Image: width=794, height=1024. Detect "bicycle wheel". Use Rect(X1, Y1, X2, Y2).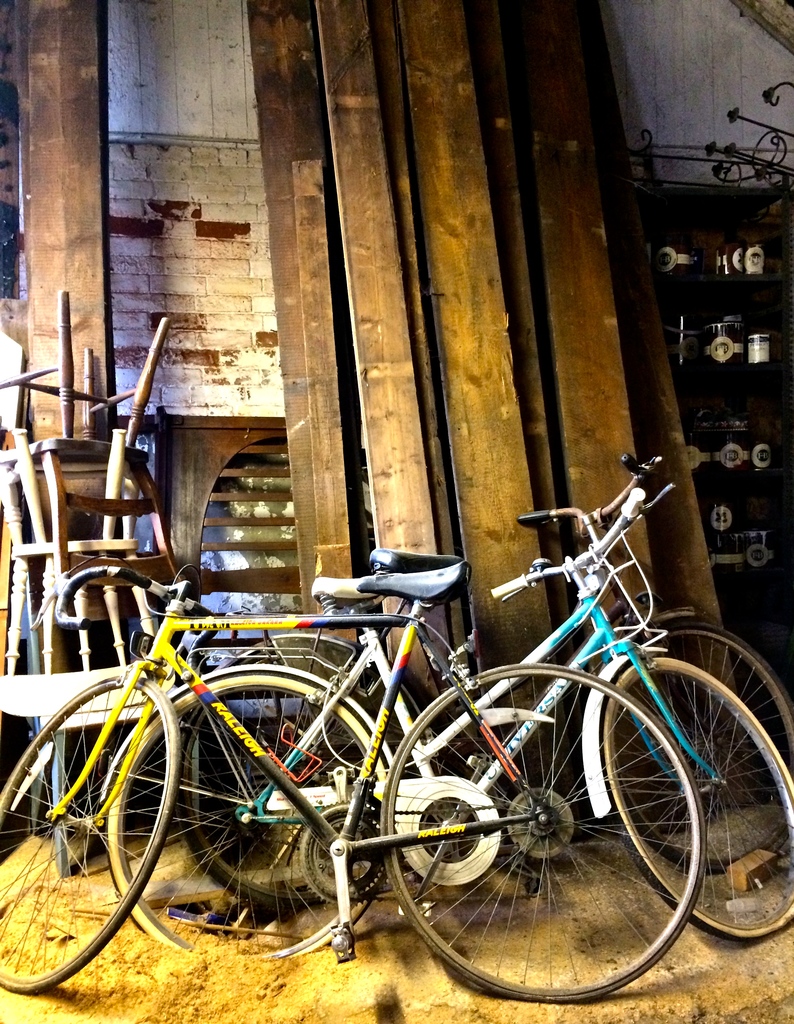
Rect(571, 654, 793, 967).
